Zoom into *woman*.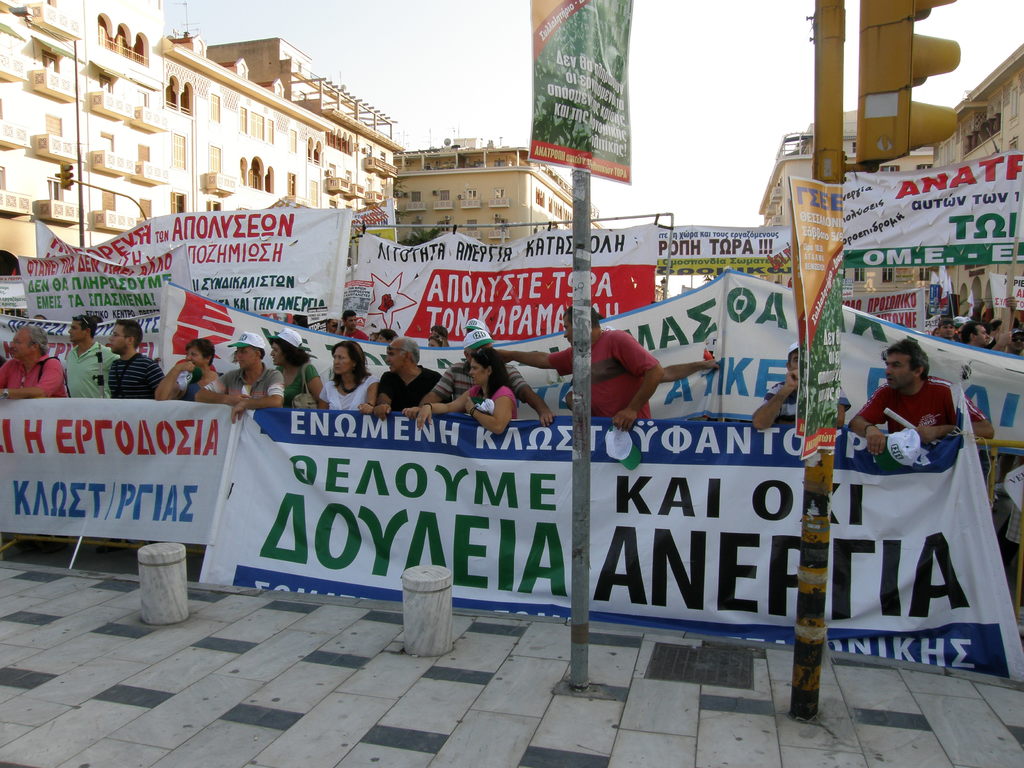
Zoom target: bbox=[416, 345, 517, 435].
